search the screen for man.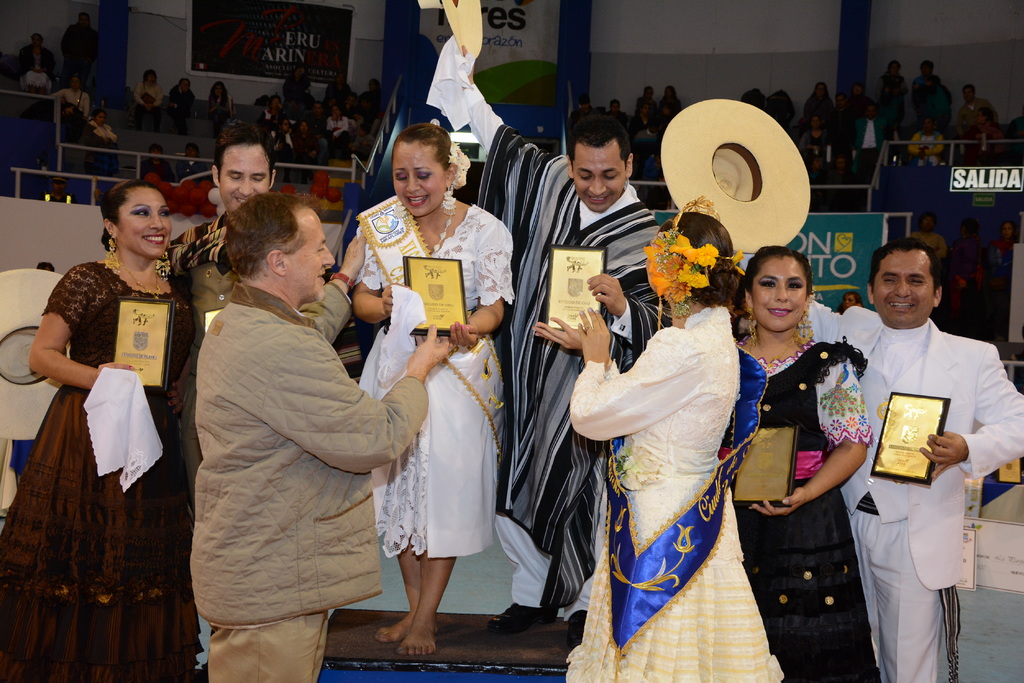
Found at bbox=(801, 228, 1023, 682).
